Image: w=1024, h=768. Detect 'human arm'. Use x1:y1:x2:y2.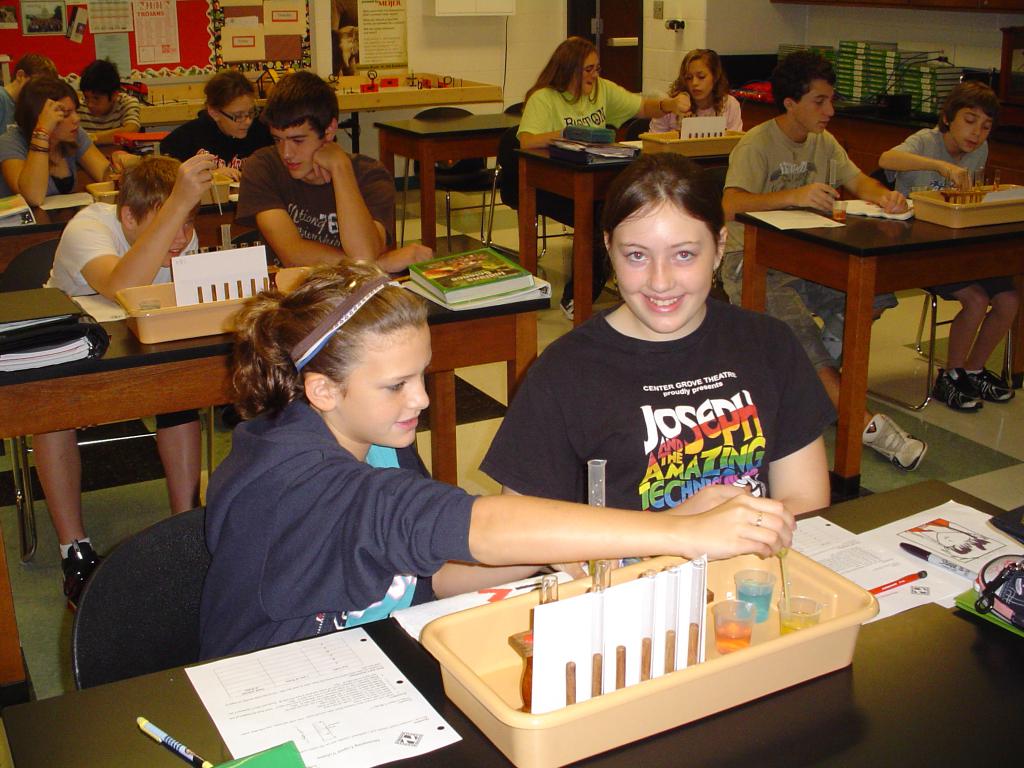
878:125:971:189.
